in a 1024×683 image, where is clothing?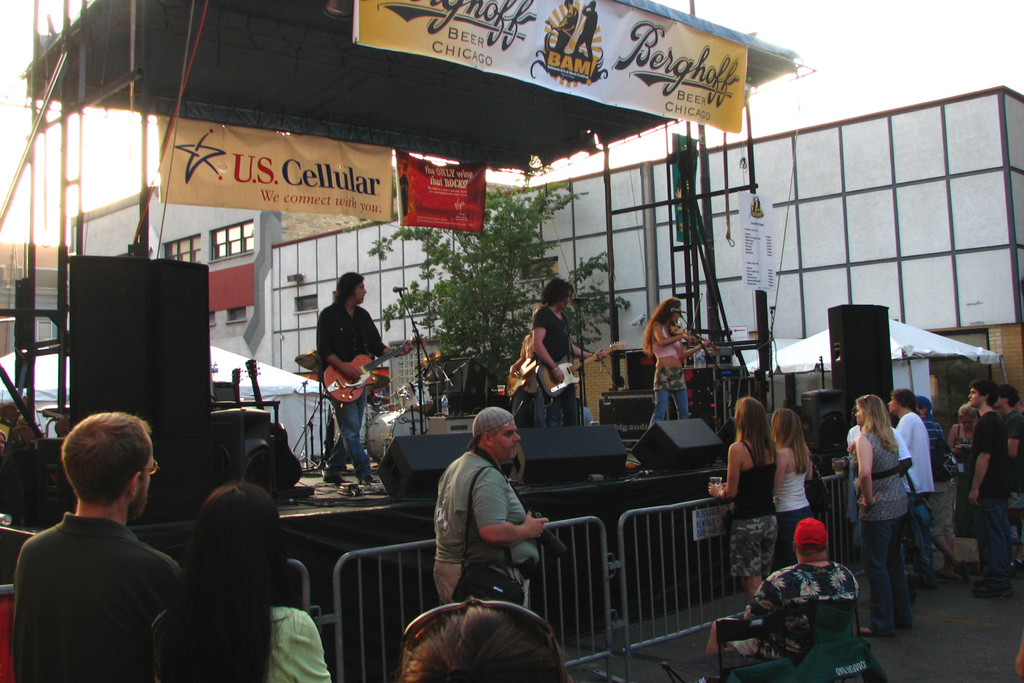
box(319, 304, 388, 479).
